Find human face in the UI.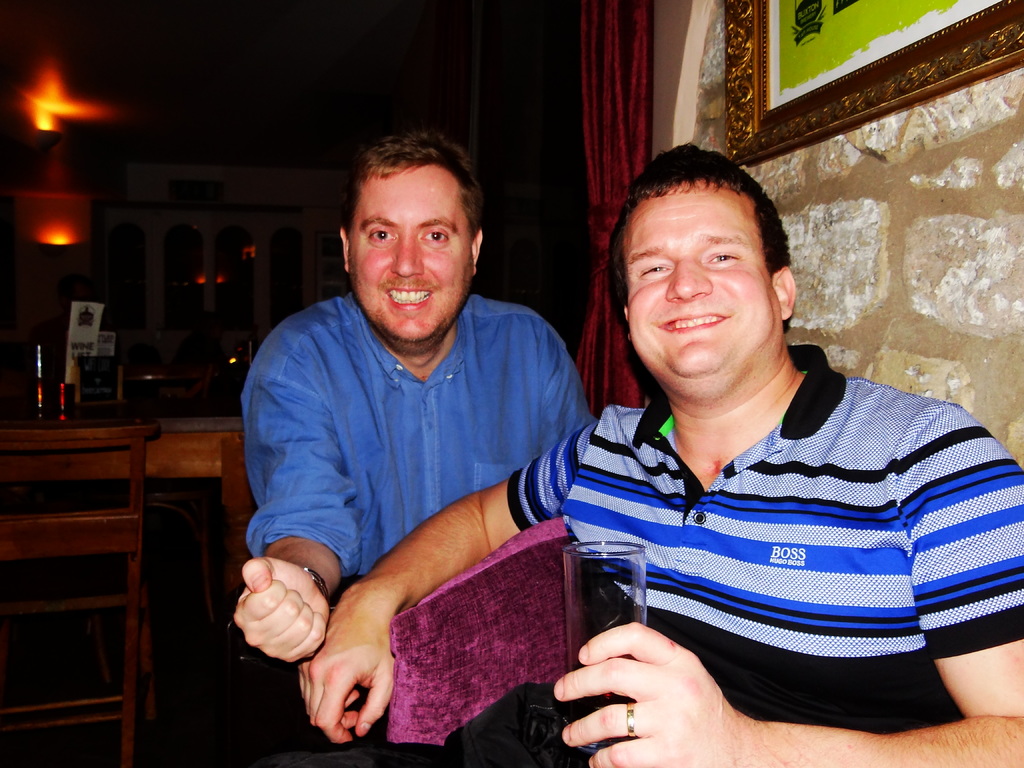
UI element at [left=625, top=193, right=776, bottom=396].
